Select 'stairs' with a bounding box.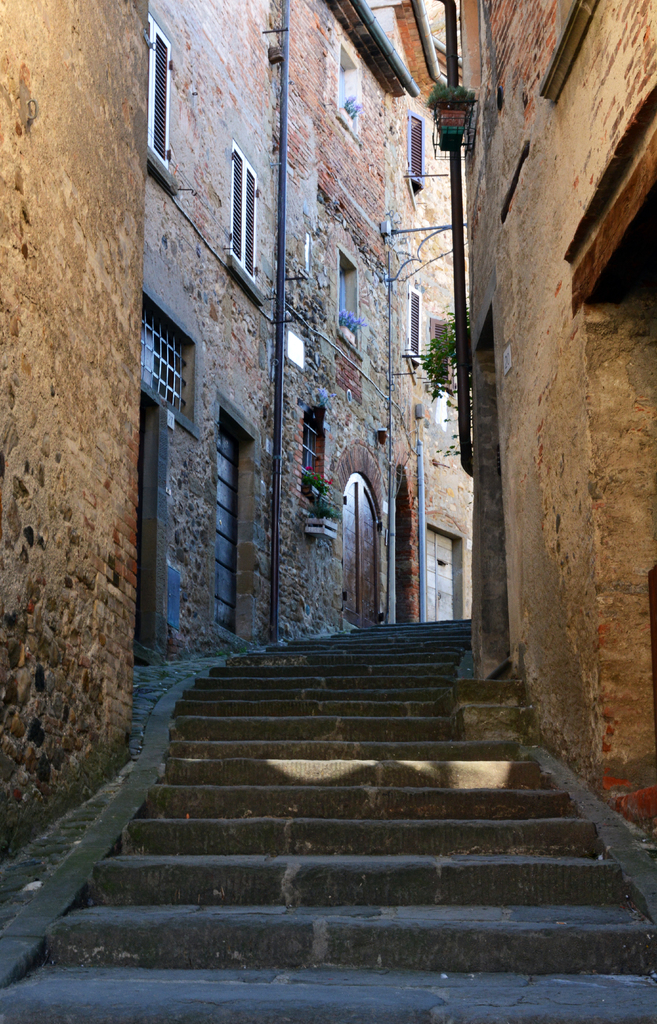
{"left": 0, "top": 619, "right": 656, "bottom": 1023}.
